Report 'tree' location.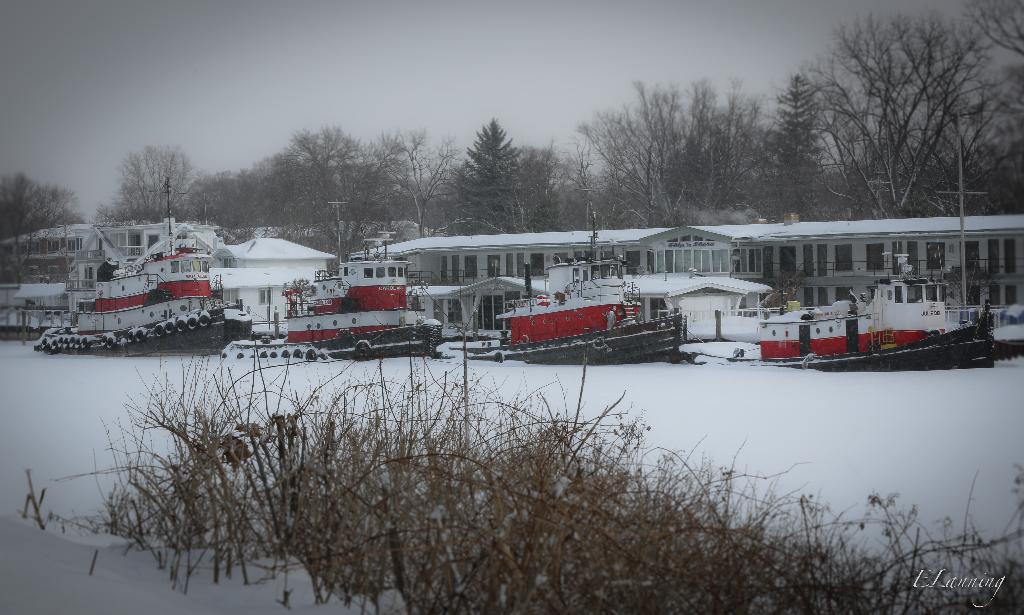
Report: left=798, top=8, right=973, bottom=227.
